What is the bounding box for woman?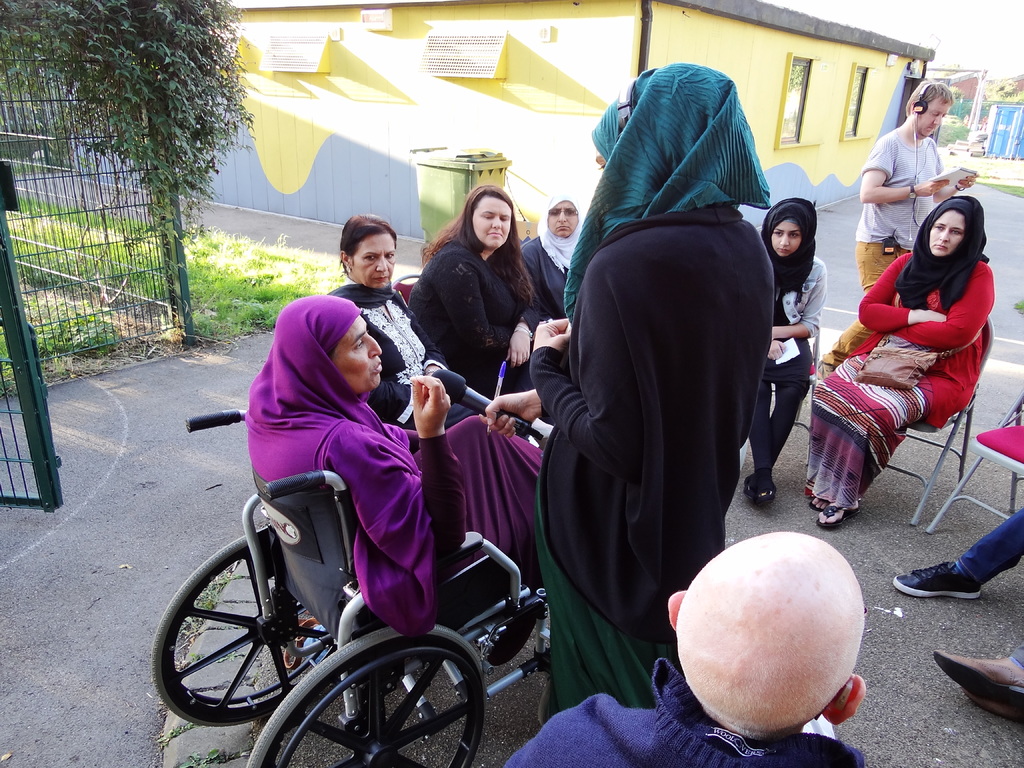
x1=756, y1=188, x2=820, y2=513.
